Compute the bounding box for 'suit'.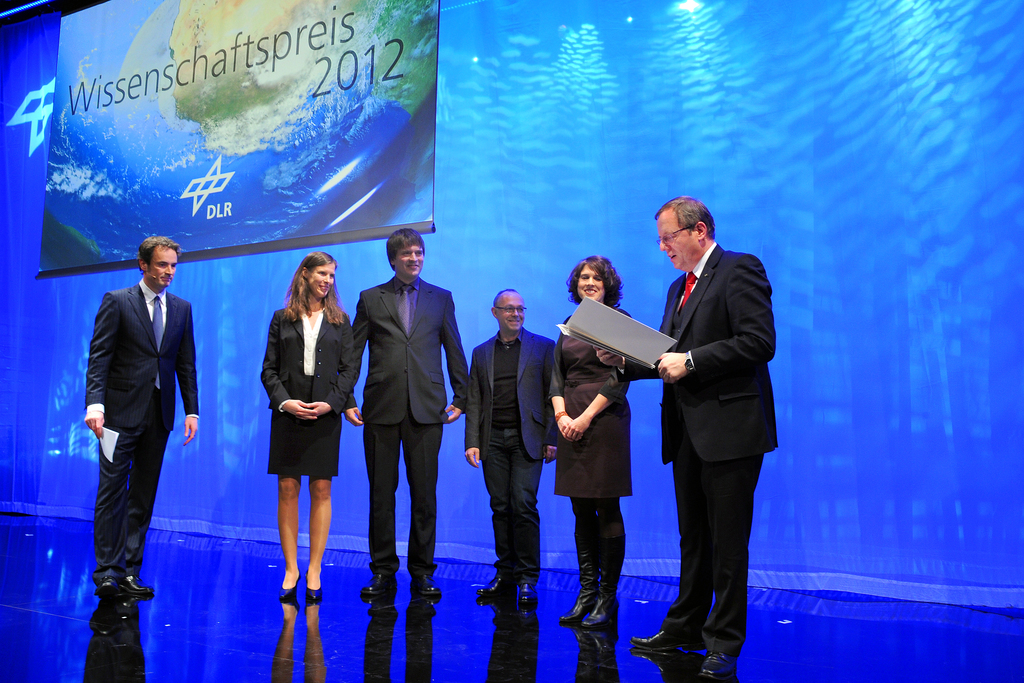
<bbox>341, 276, 470, 582</bbox>.
